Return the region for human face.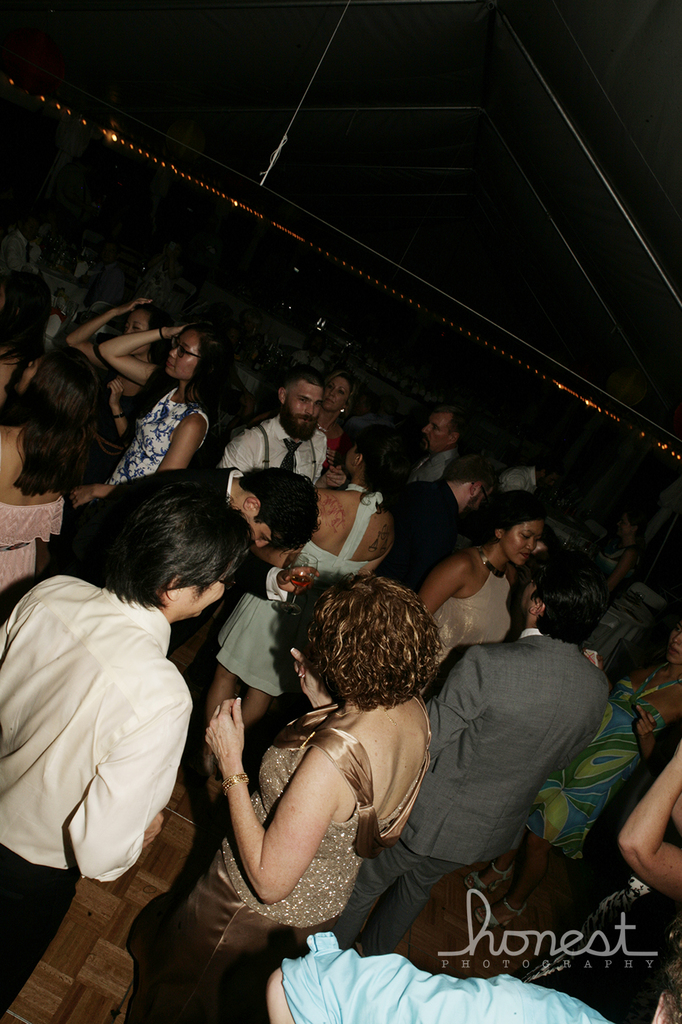
bbox(289, 385, 325, 442).
